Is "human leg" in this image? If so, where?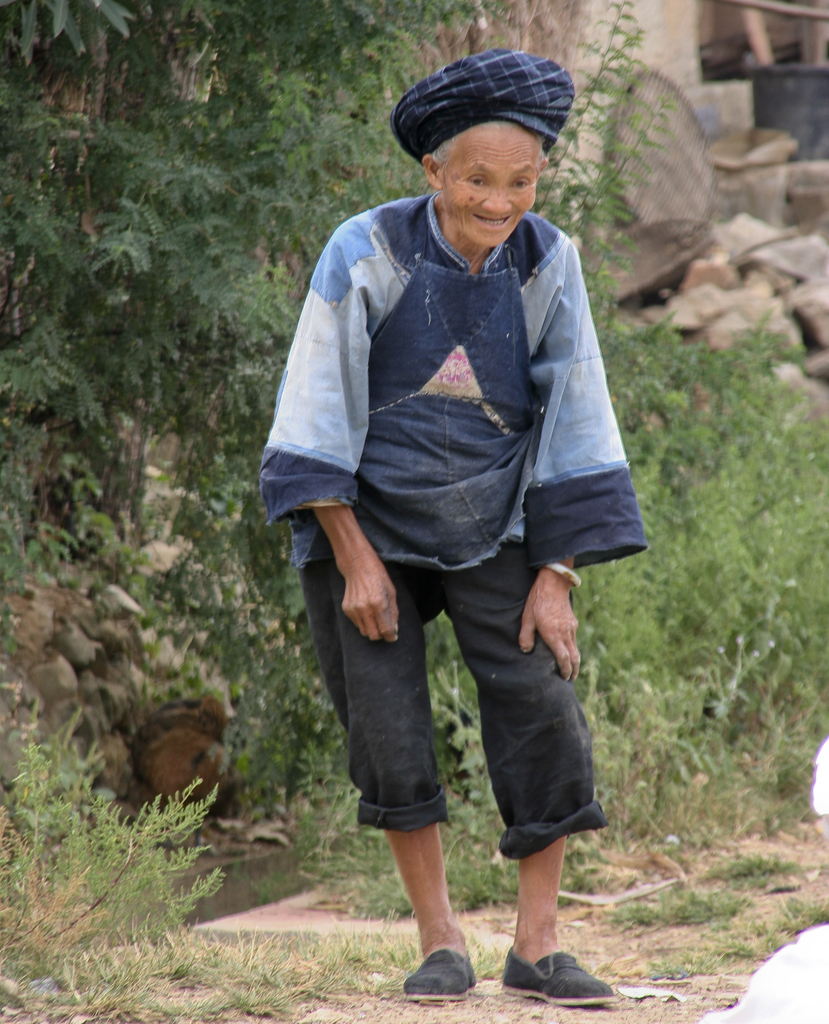
Yes, at <box>446,542,614,1007</box>.
